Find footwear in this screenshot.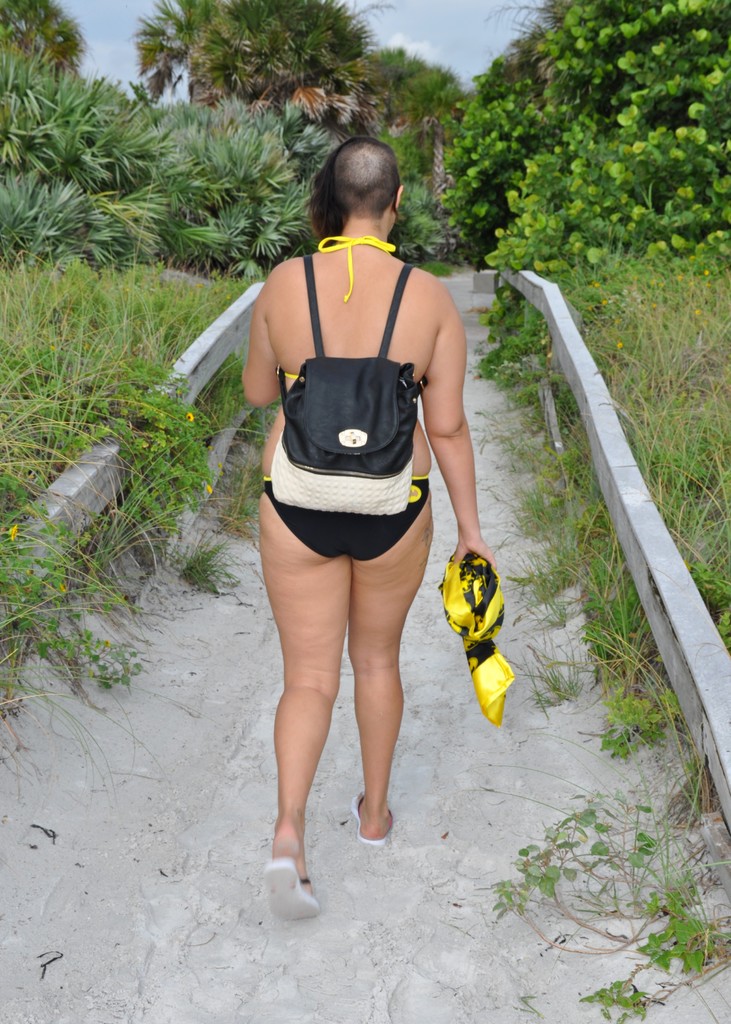
The bounding box for footwear is Rect(259, 833, 323, 931).
